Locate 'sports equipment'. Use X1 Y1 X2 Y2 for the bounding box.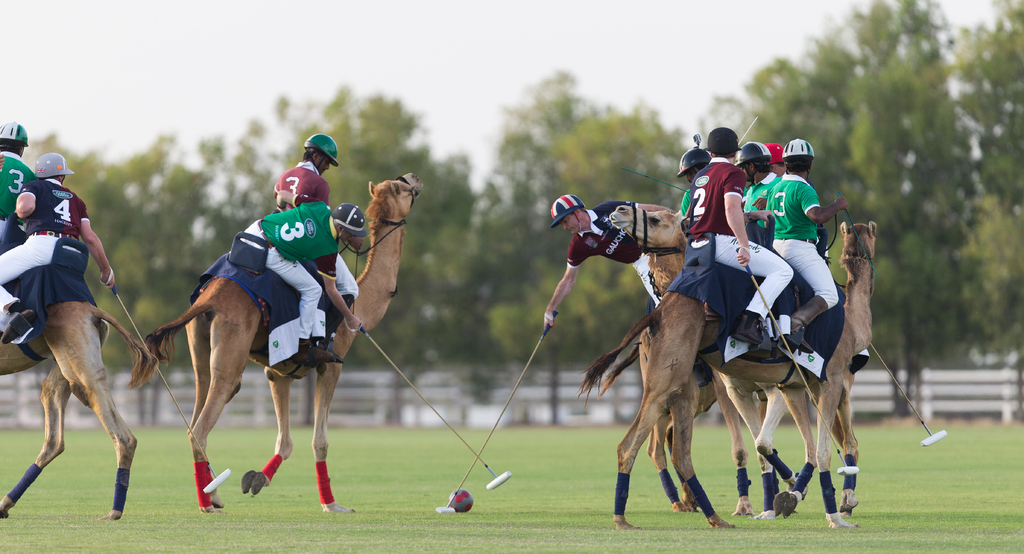
871 340 946 446.
